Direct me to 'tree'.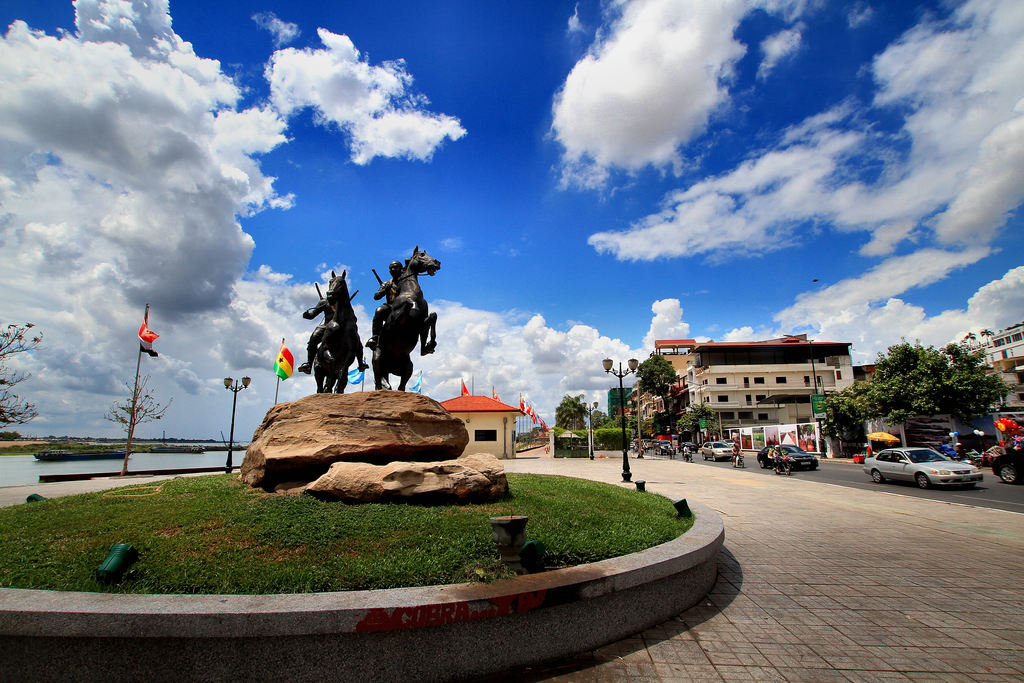
Direction: [105, 371, 168, 476].
